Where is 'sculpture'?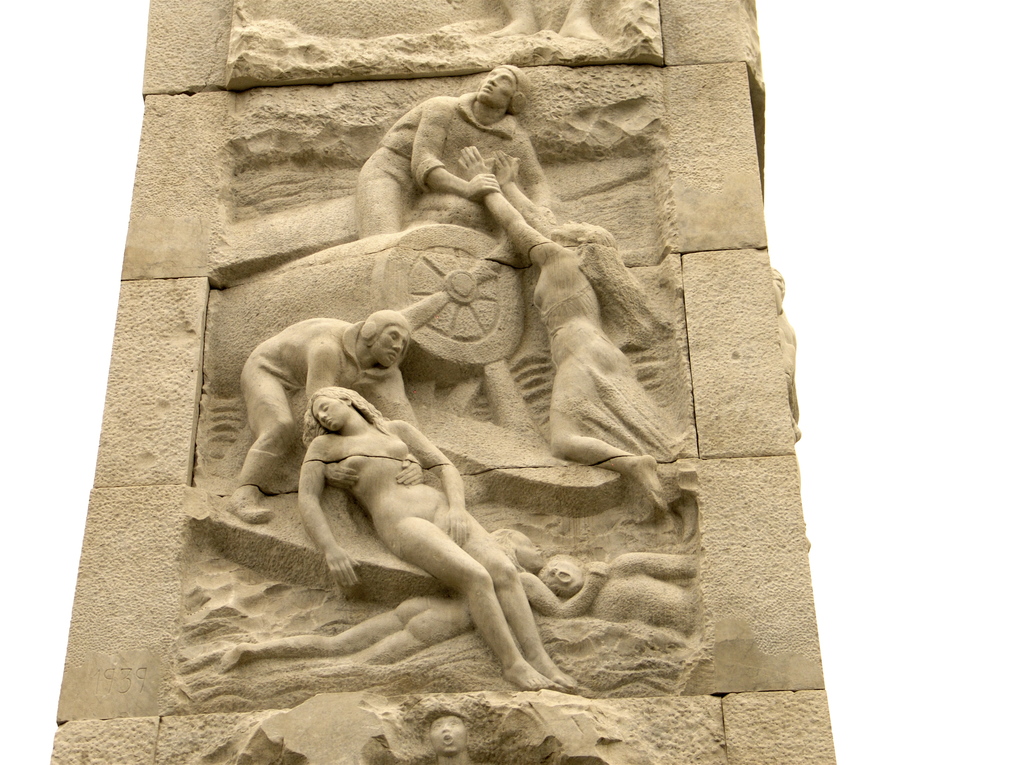
Rect(182, 52, 806, 703).
